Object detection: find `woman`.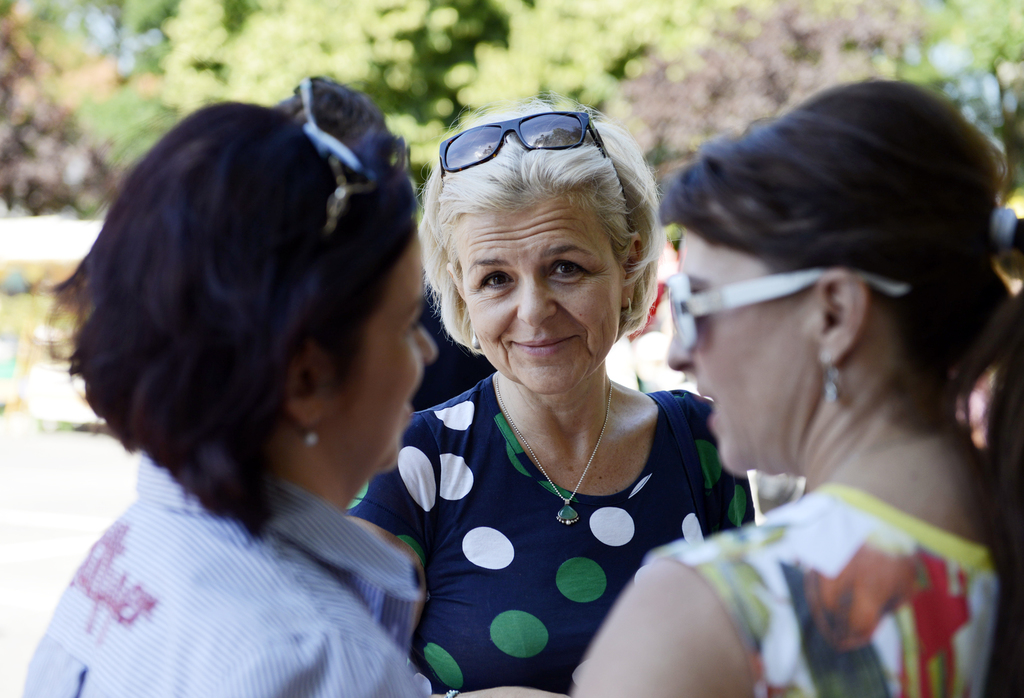
detection(573, 76, 1023, 697).
